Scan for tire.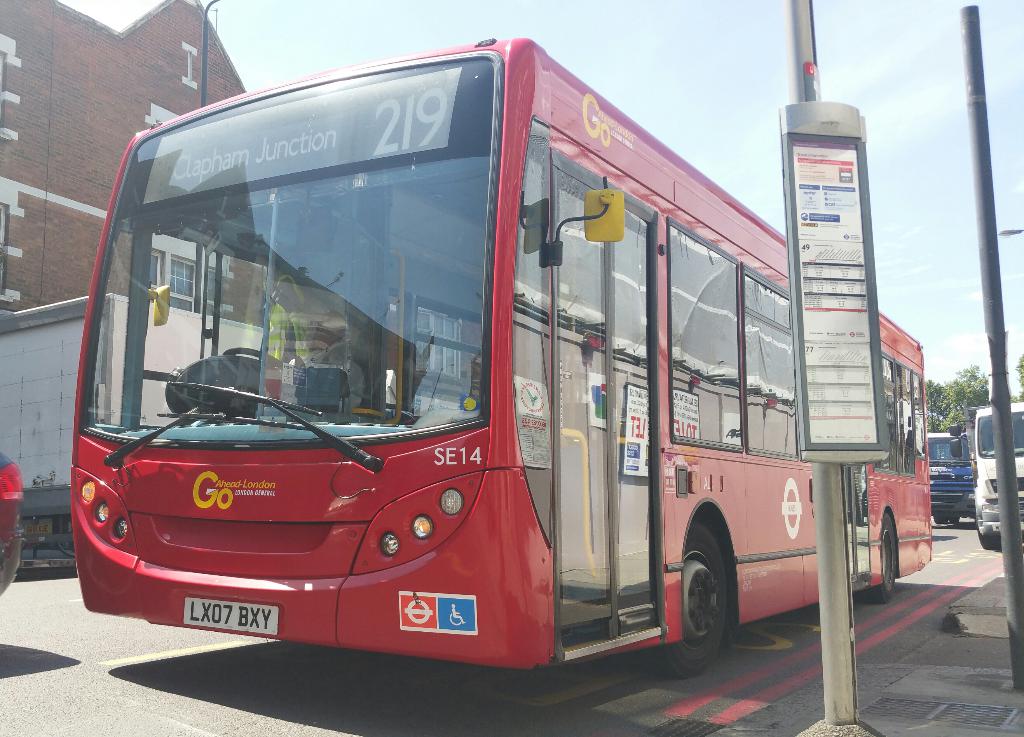
Scan result: box(680, 532, 756, 676).
